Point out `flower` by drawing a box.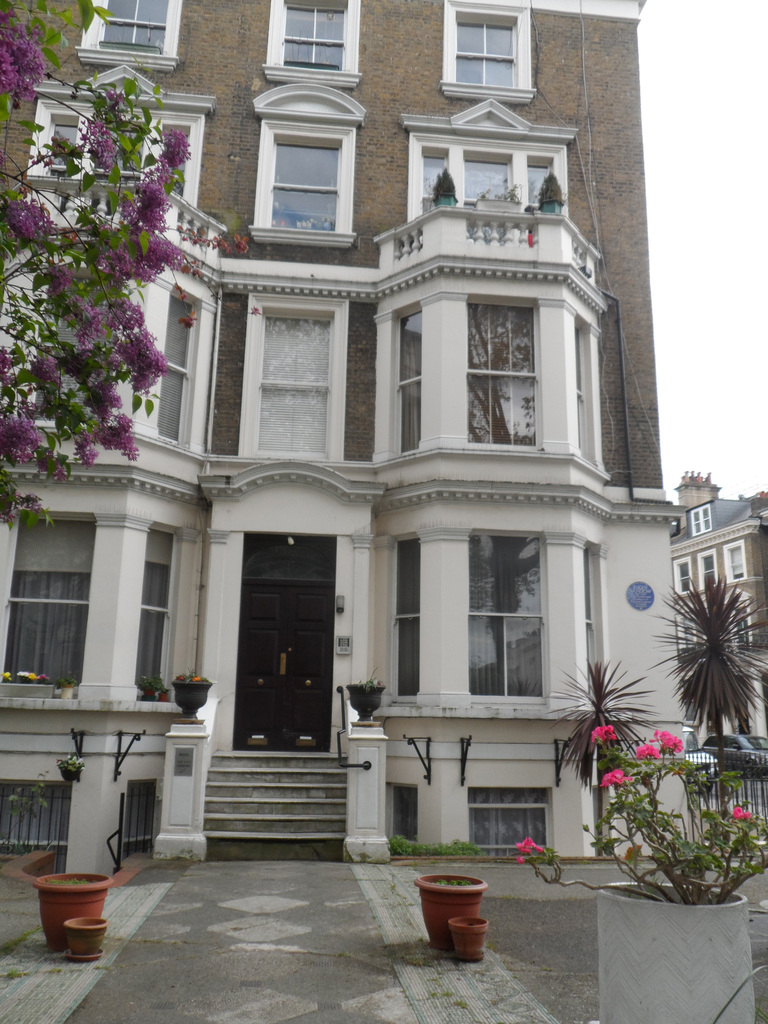
bbox=(515, 836, 553, 865).
